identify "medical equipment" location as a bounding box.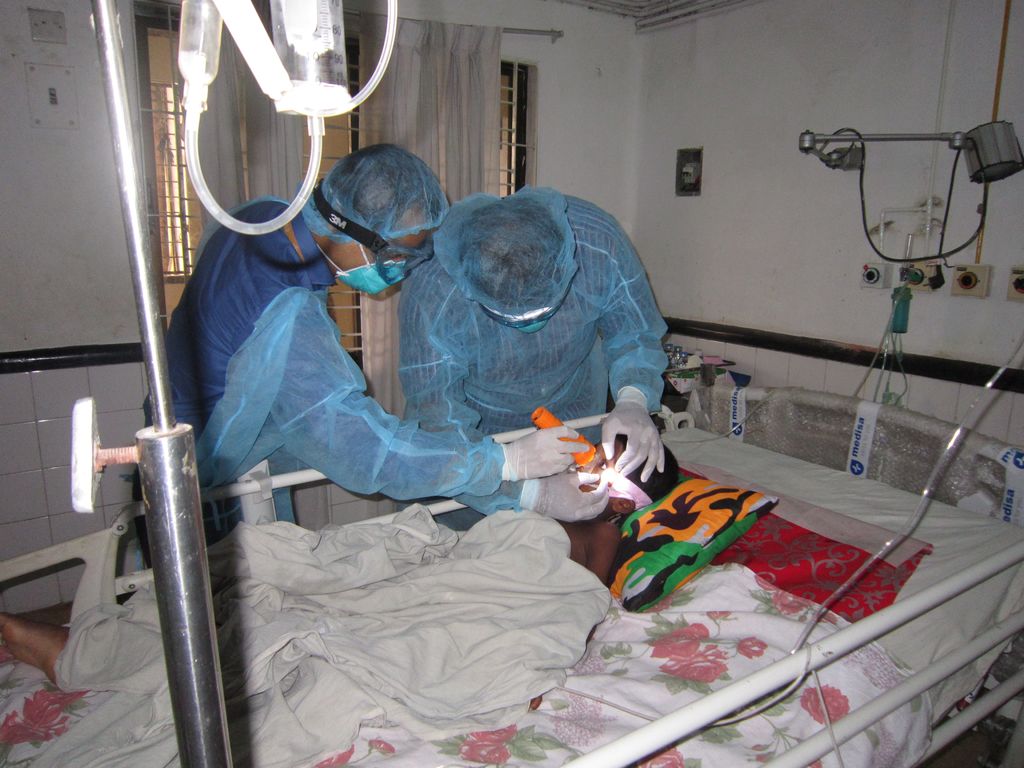
[x1=73, y1=0, x2=397, y2=766].
